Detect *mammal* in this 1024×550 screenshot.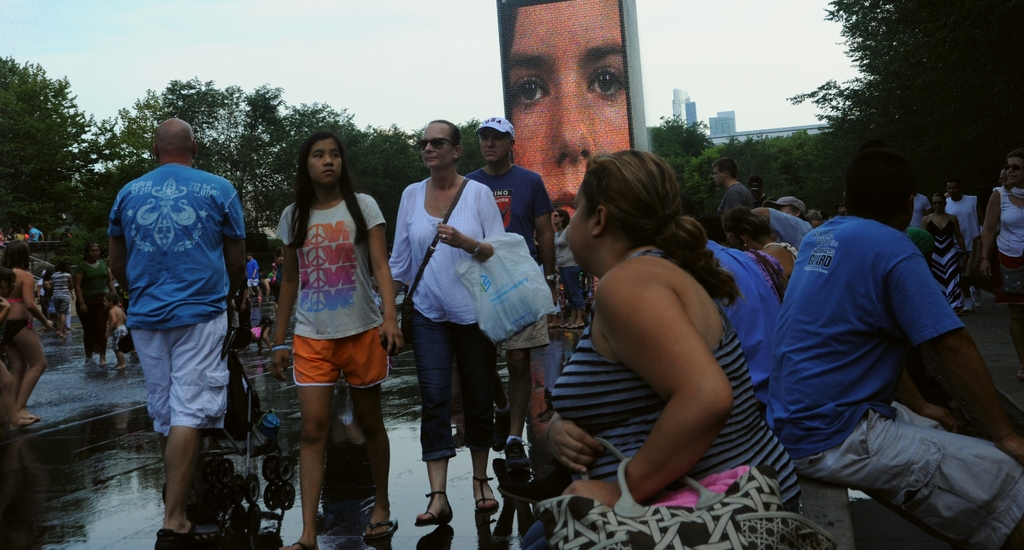
Detection: region(558, 208, 586, 330).
